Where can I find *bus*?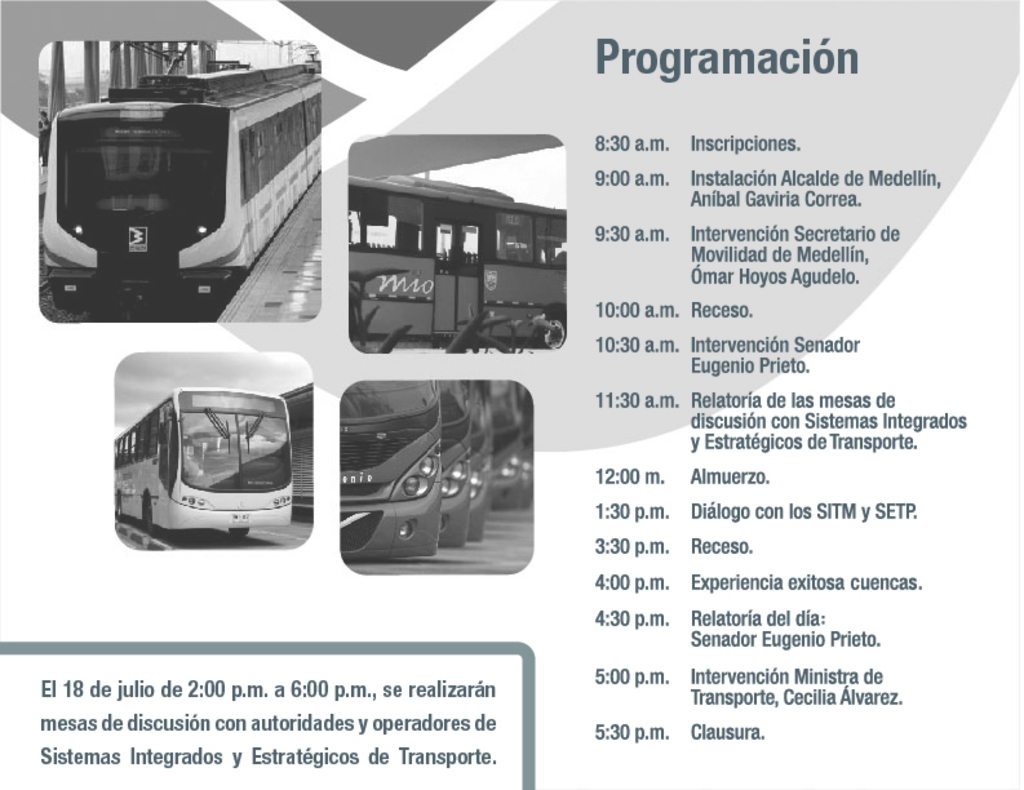
You can find it at select_region(347, 170, 571, 347).
